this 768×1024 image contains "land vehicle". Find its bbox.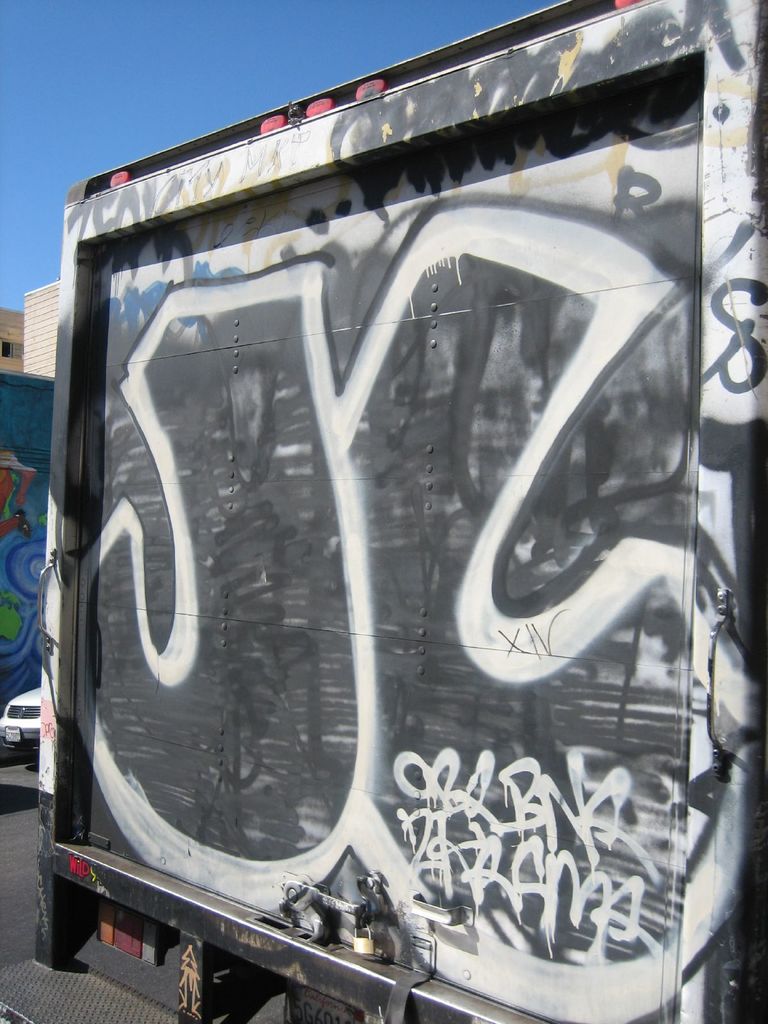
<box>0,0,767,1023</box>.
